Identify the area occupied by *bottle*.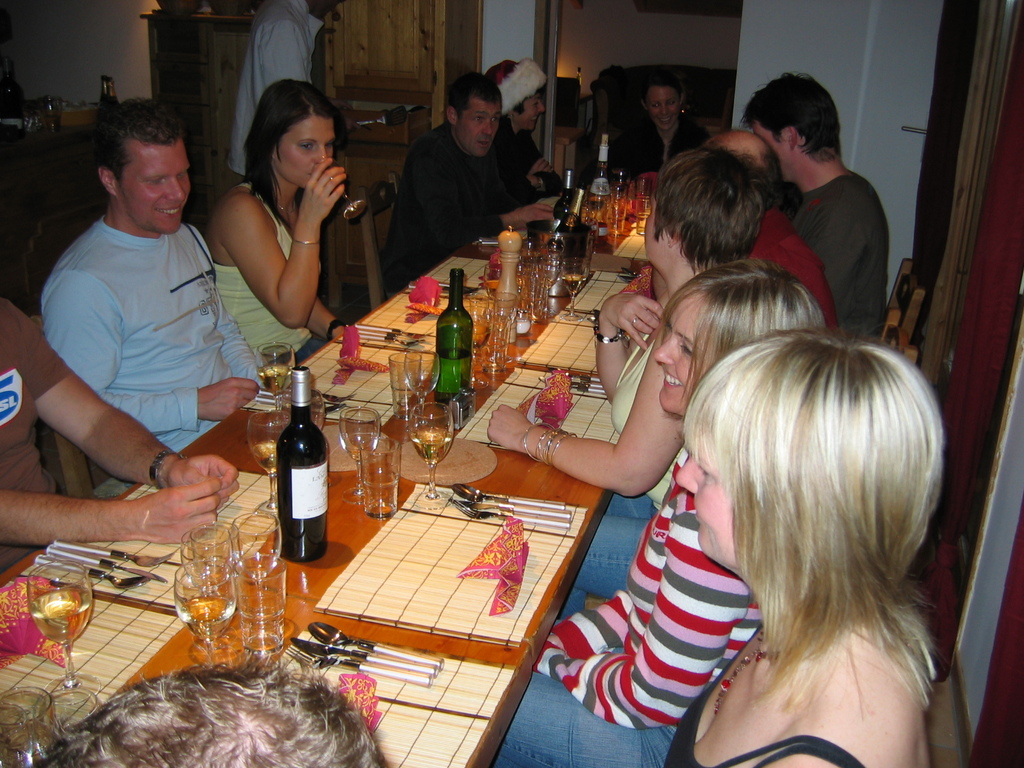
Area: {"x1": 257, "y1": 393, "x2": 319, "y2": 570}.
